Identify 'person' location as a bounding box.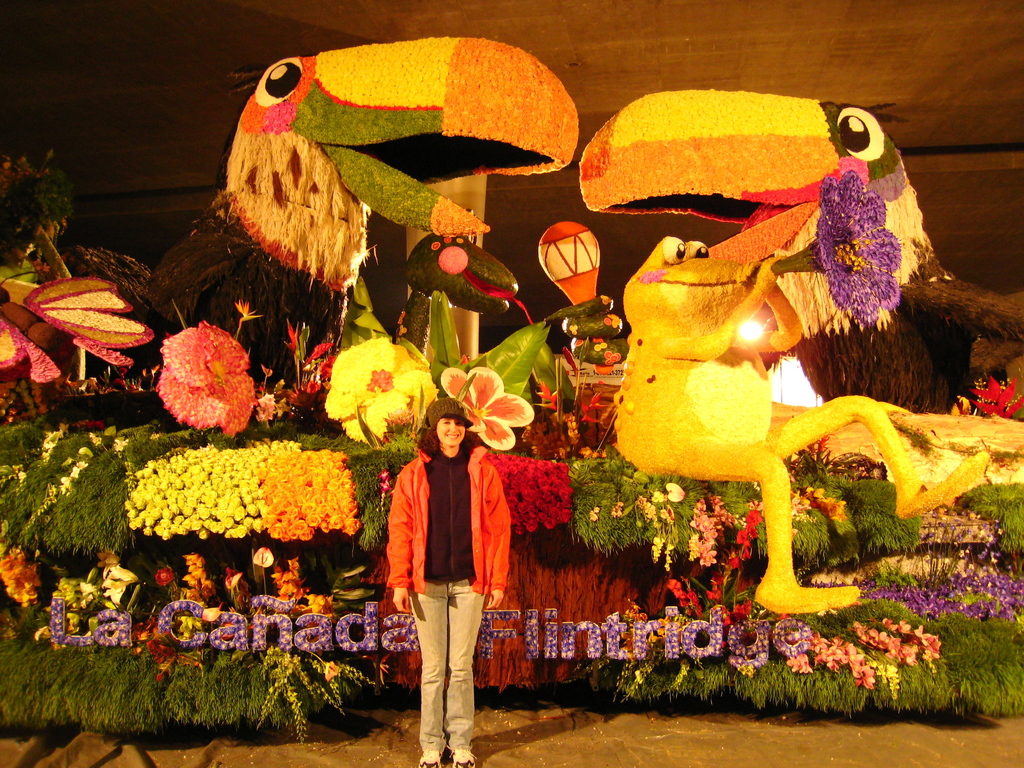
{"left": 382, "top": 398, "right": 515, "bottom": 767}.
